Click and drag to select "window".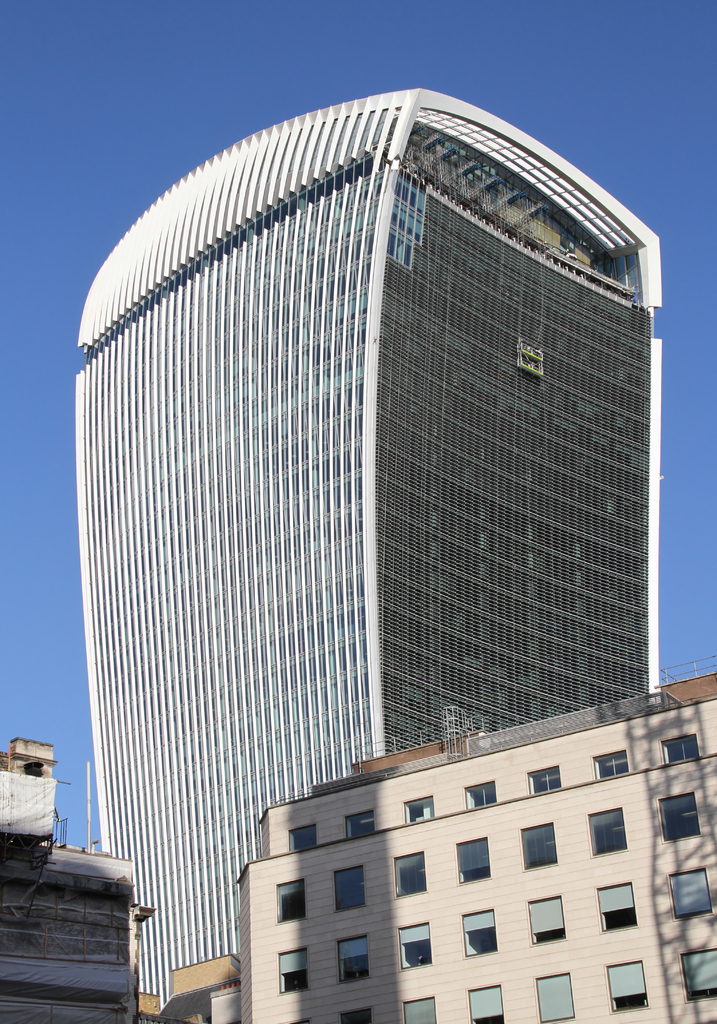
Selection: (left=606, top=957, right=652, bottom=1016).
